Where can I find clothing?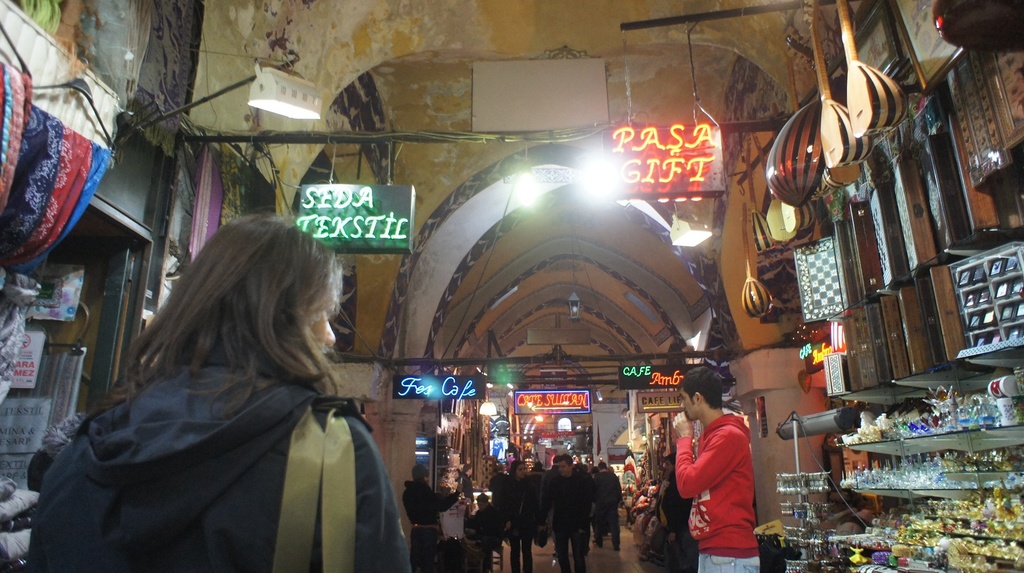
You can find it at <bbox>388, 464, 468, 571</bbox>.
